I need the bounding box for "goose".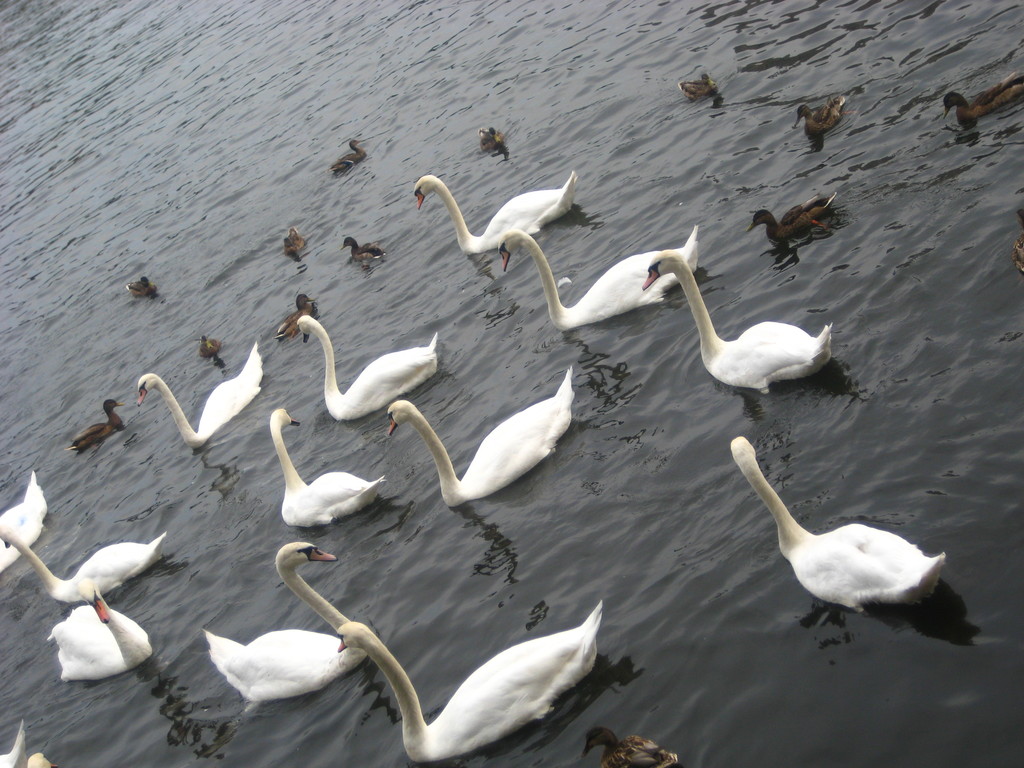
Here it is: x1=330, y1=135, x2=363, y2=171.
